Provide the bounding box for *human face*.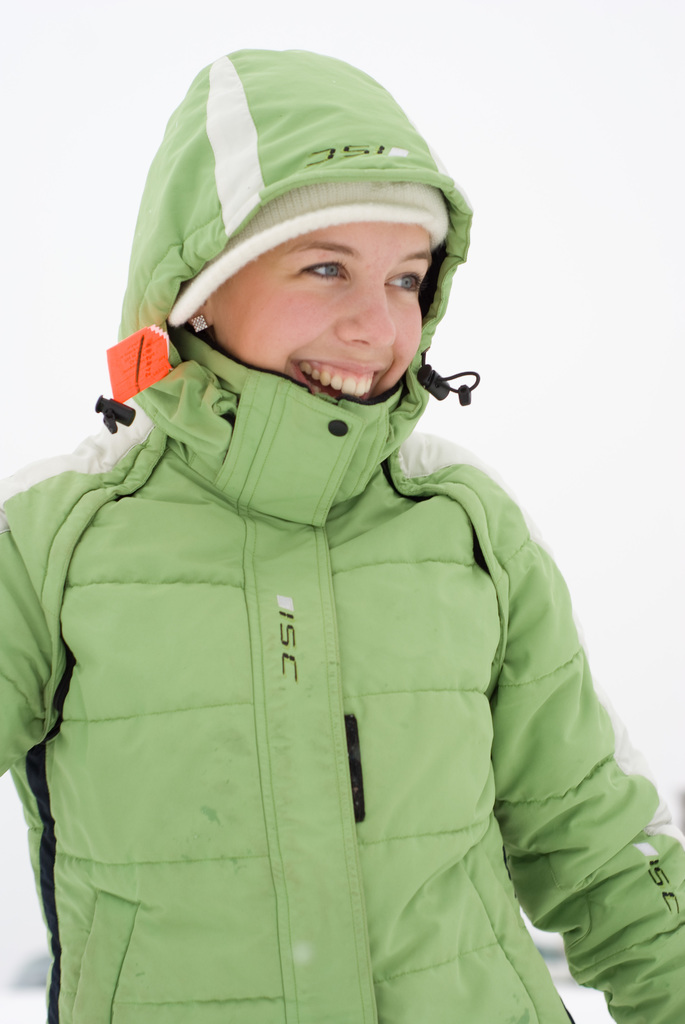
left=214, top=227, right=439, bottom=402.
